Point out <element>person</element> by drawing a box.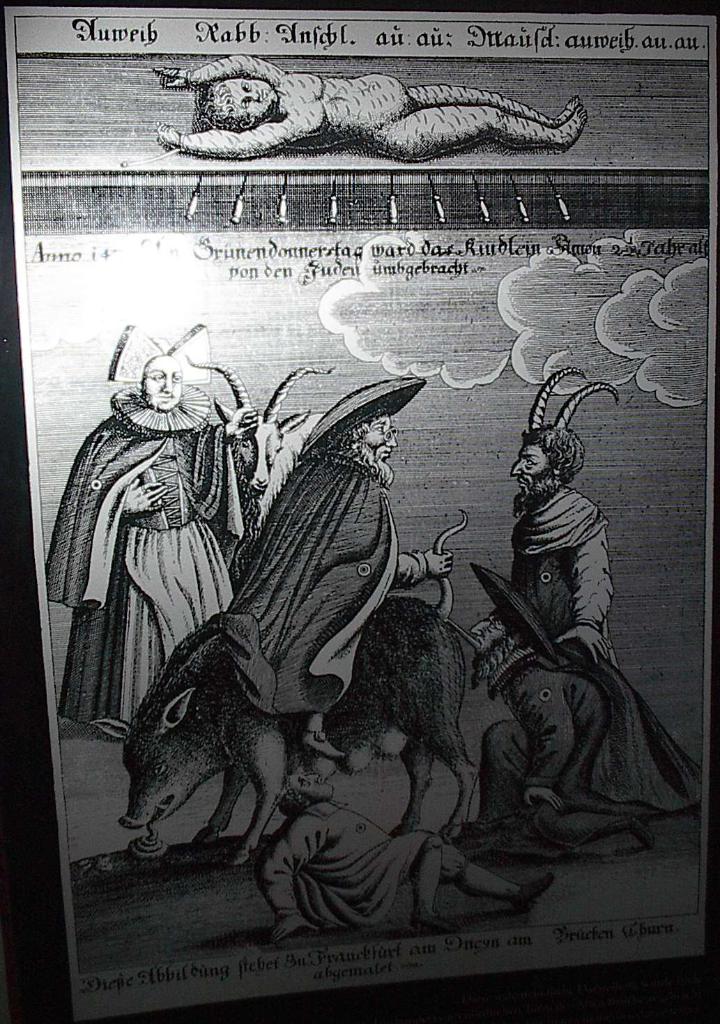
506 422 618 675.
